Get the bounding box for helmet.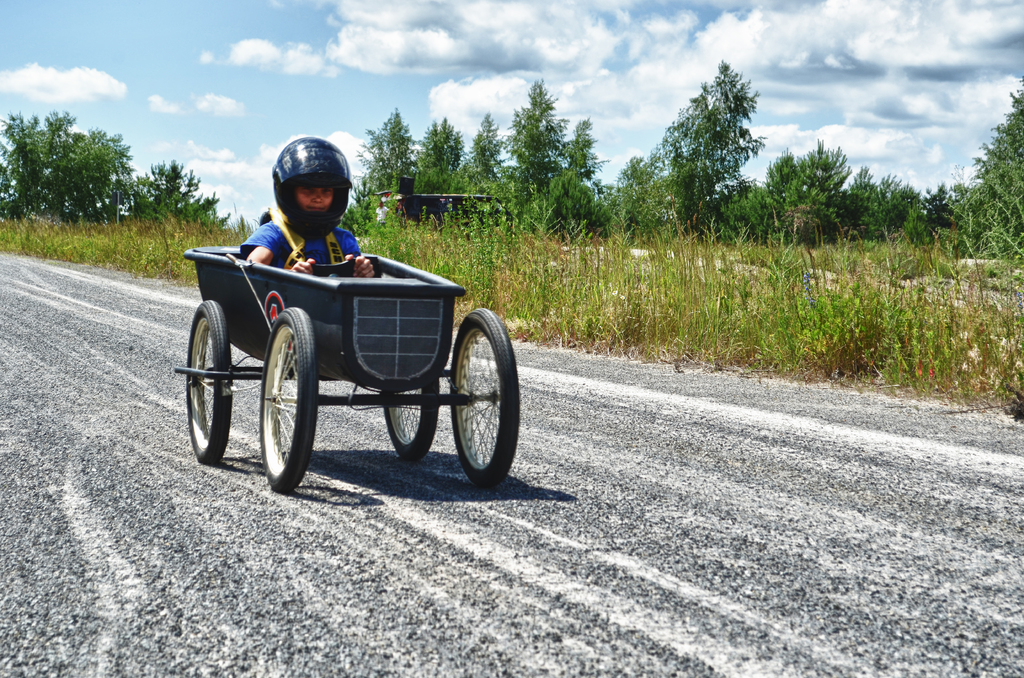
259,134,347,239.
